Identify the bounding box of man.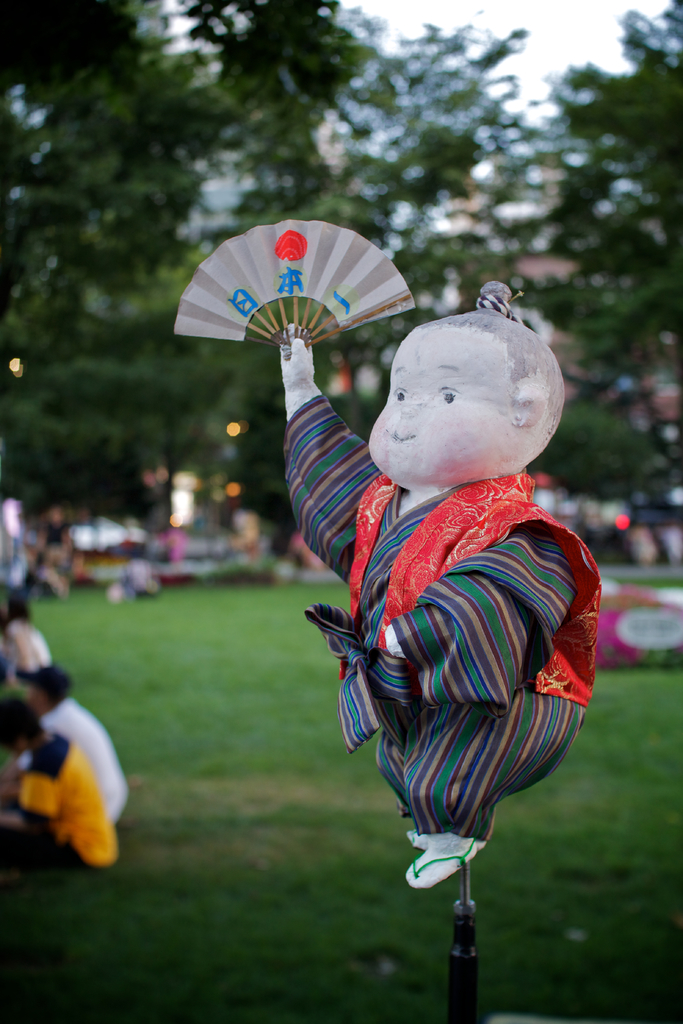
(left=0, top=691, right=108, bottom=862).
